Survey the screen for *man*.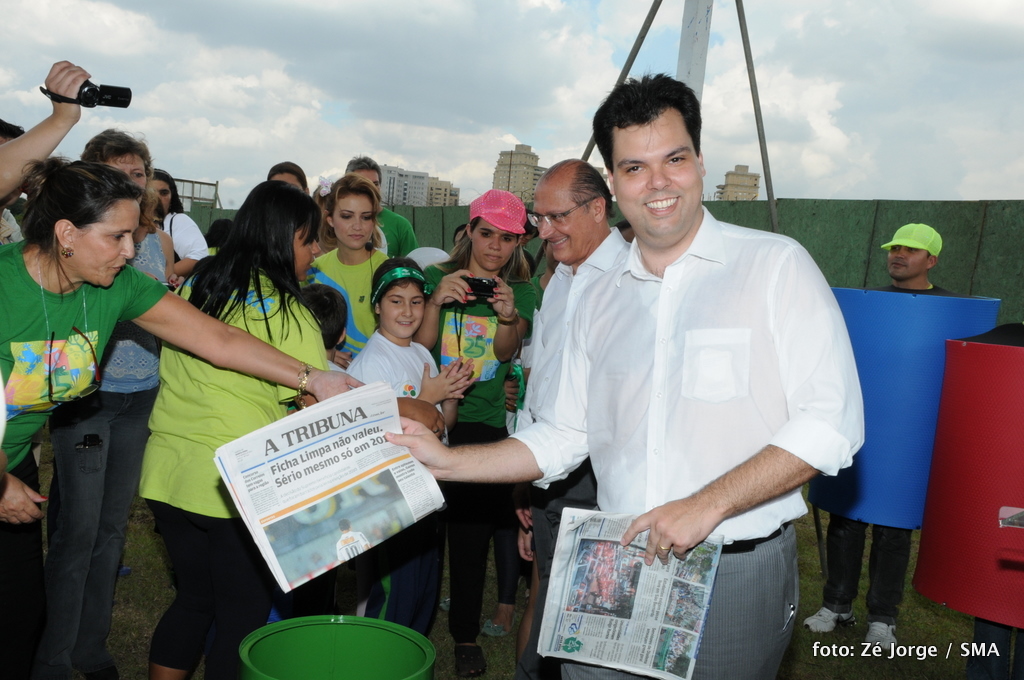
Survey found: <region>509, 159, 638, 679</region>.
